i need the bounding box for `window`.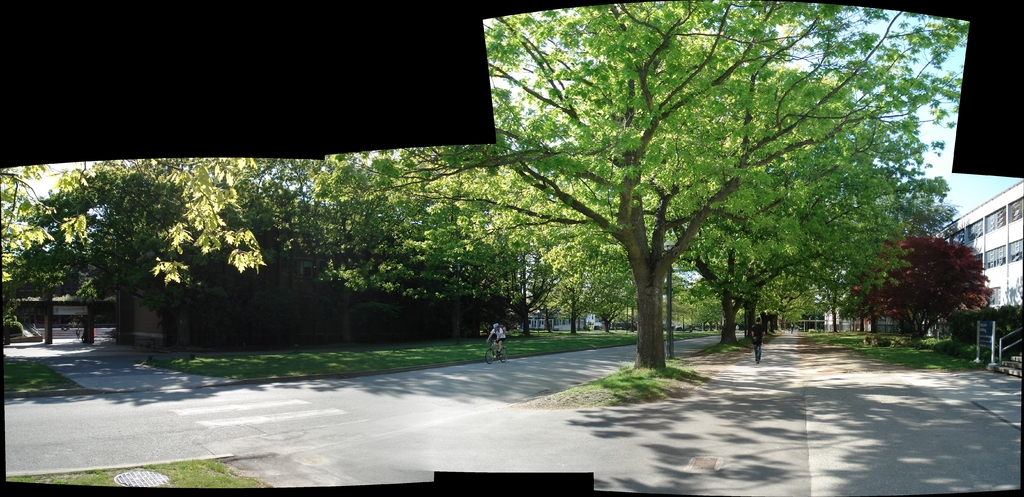
Here it is: bbox(341, 158, 530, 333).
